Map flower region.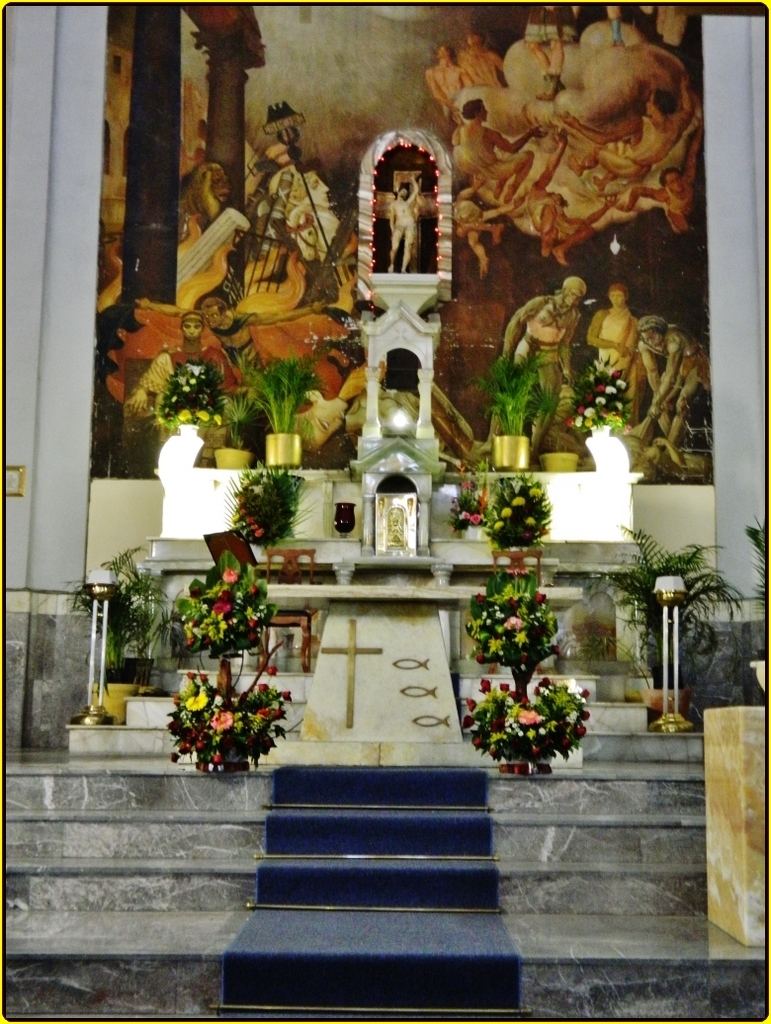
Mapped to l=214, t=599, r=229, b=615.
